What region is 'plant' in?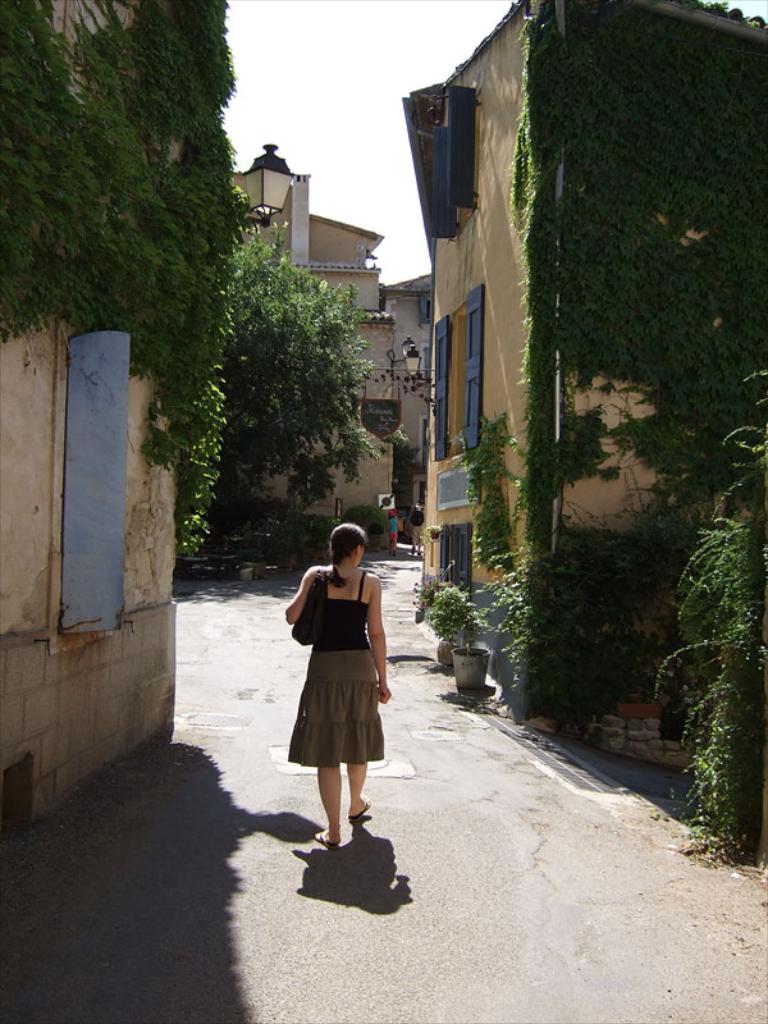
l=419, t=526, r=436, b=529.
